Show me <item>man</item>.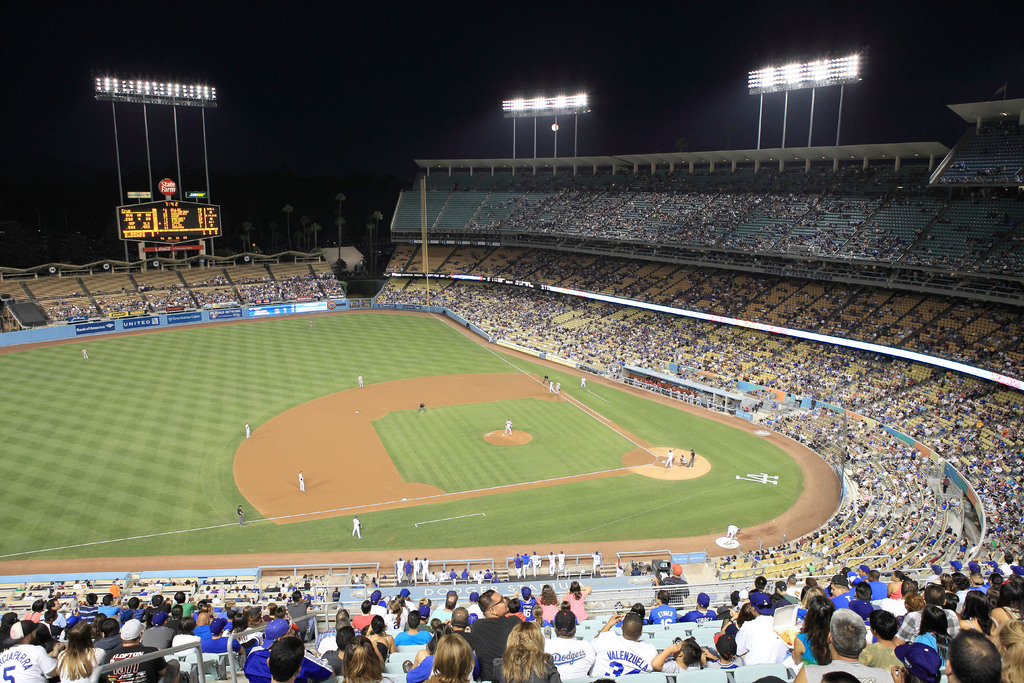
<item>man</item> is here: left=896, top=583, right=960, bottom=643.
